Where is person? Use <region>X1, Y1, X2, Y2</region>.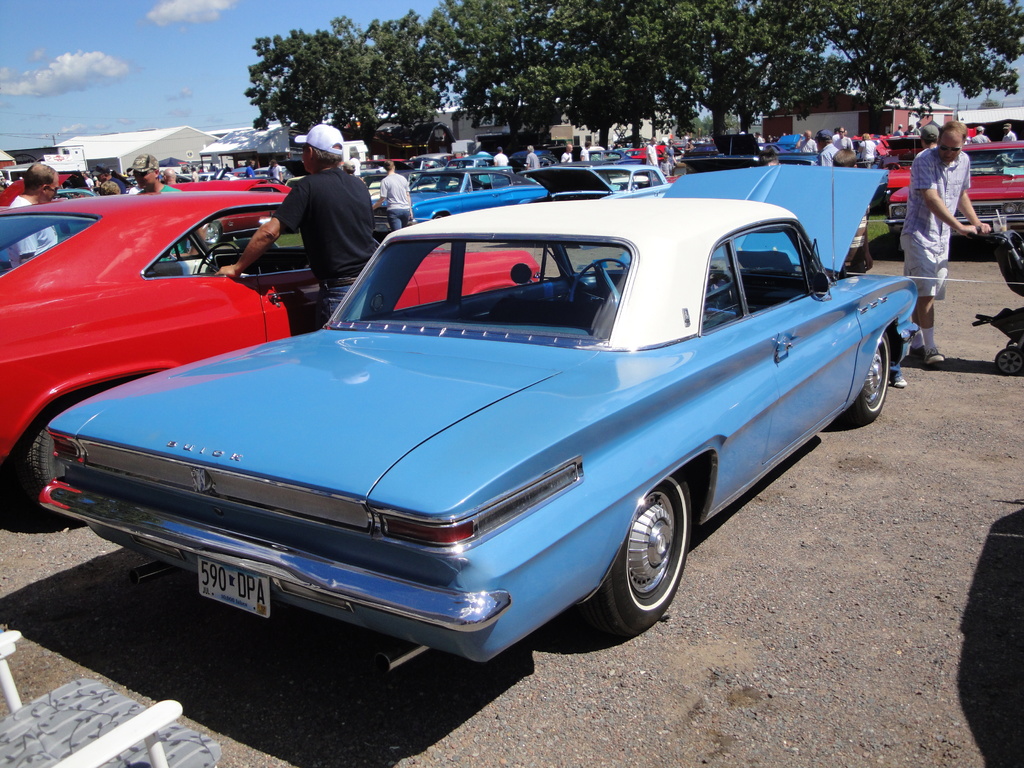
<region>756, 141, 779, 163</region>.
